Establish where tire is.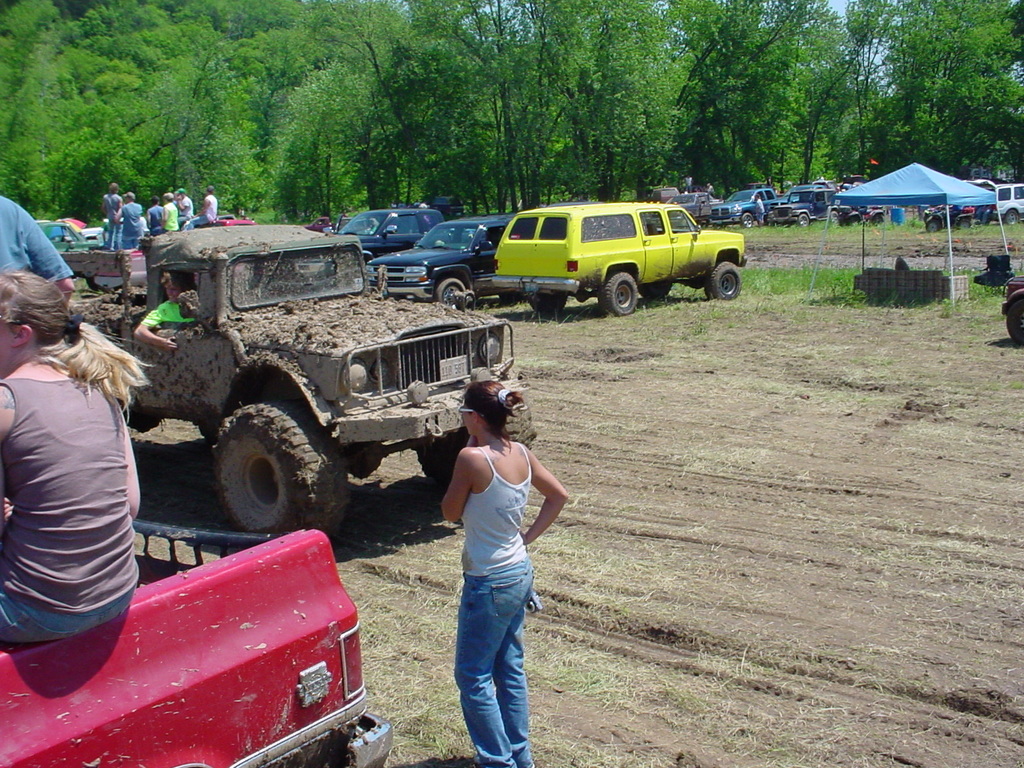
Established at 707/260/743/299.
